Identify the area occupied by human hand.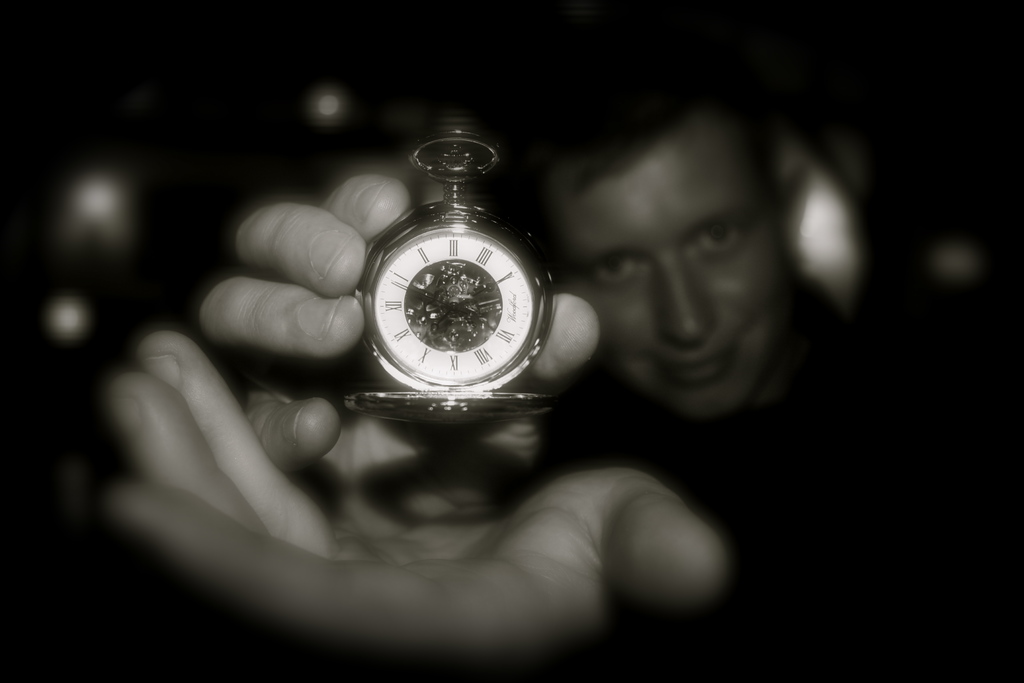
Area: {"left": 103, "top": 330, "right": 730, "bottom": 673}.
